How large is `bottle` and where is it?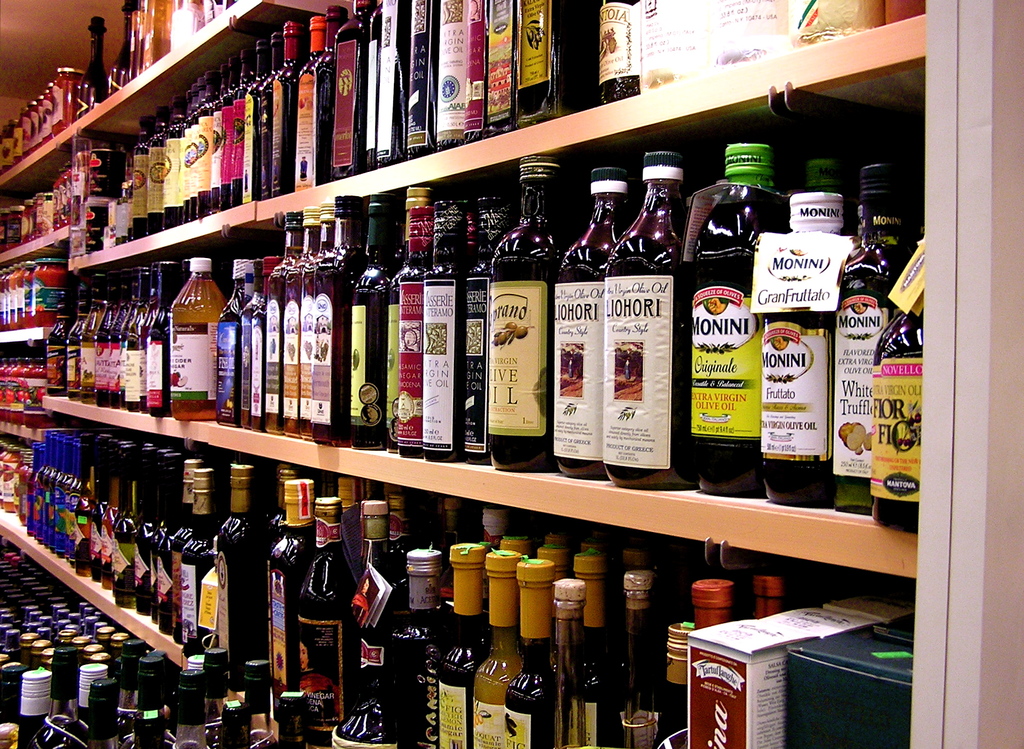
Bounding box: x1=410 y1=0 x2=431 y2=156.
